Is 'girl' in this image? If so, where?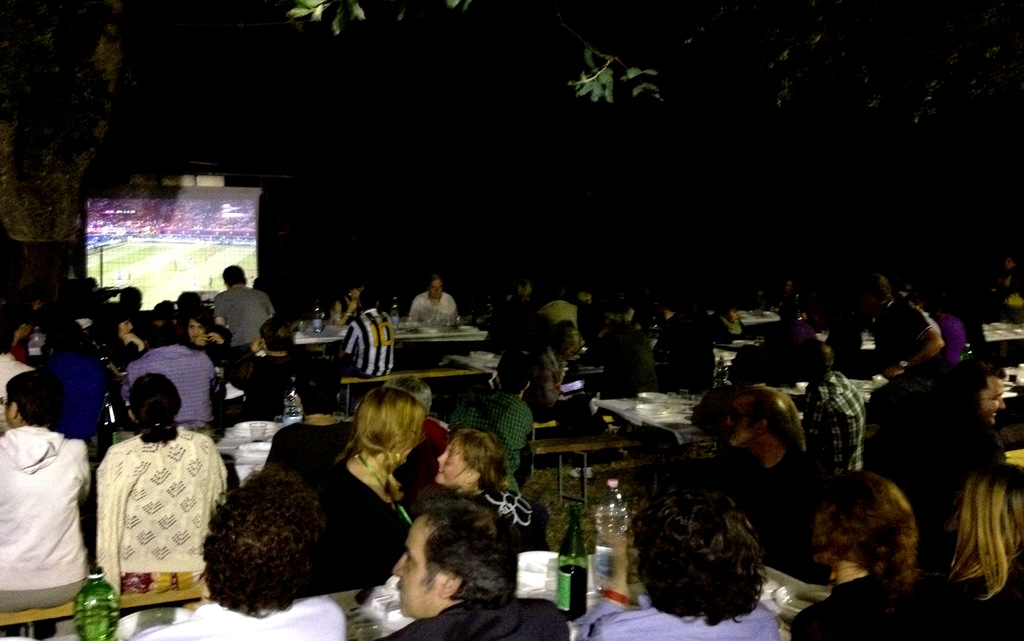
Yes, at 90/302/145/372.
